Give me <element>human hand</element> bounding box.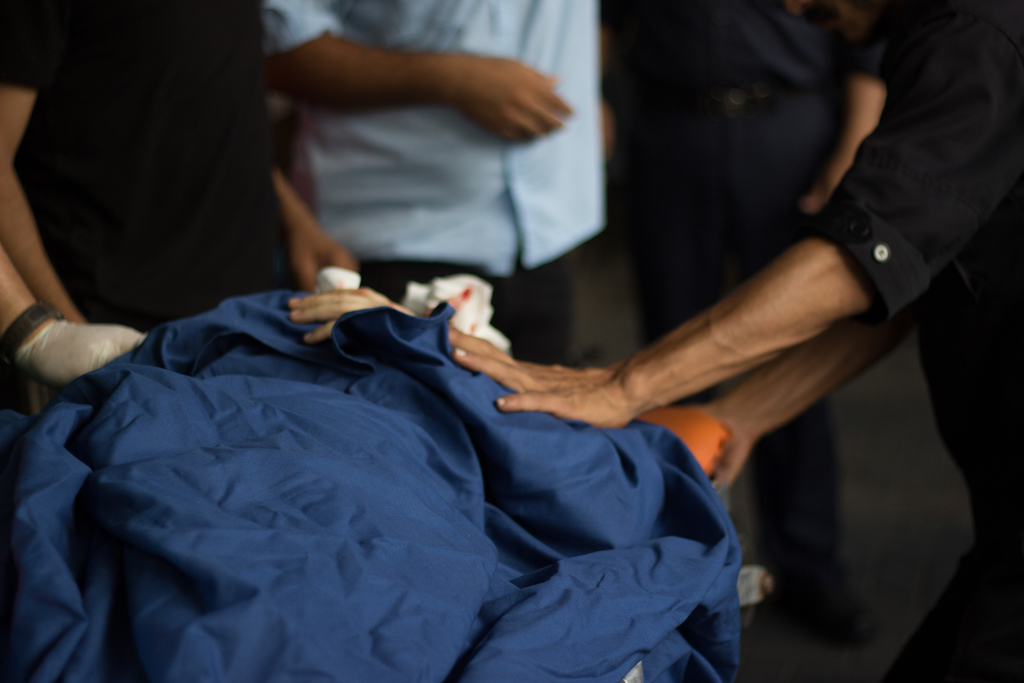
bbox=[14, 315, 147, 393].
